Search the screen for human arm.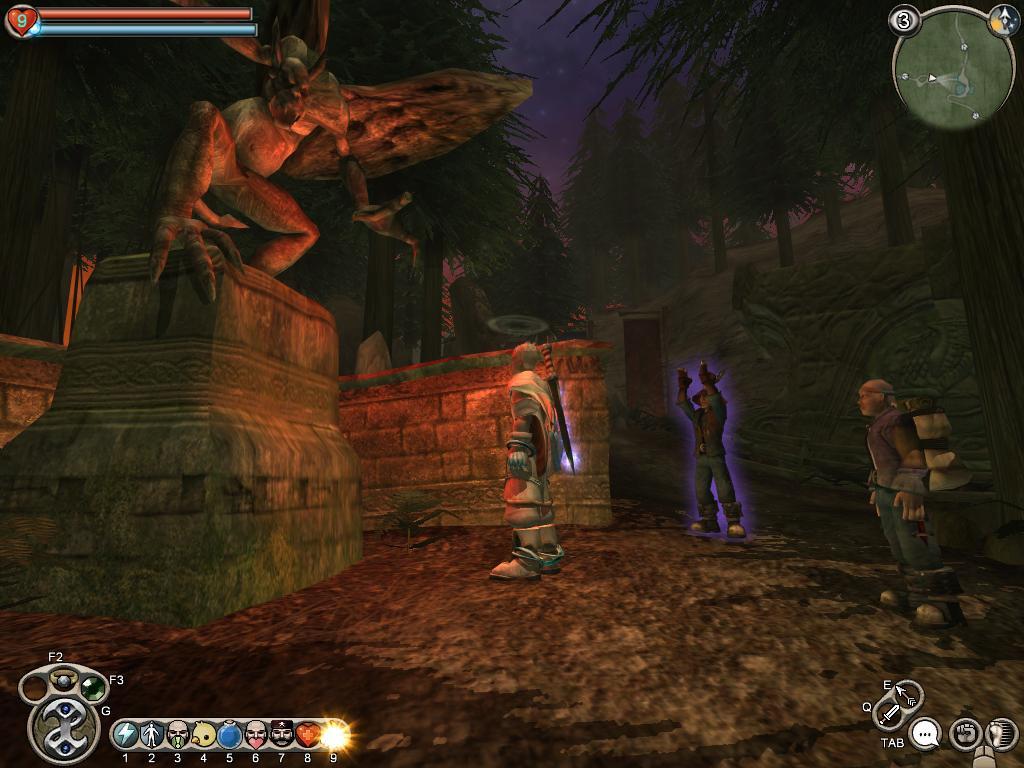
Found at locate(878, 415, 935, 522).
